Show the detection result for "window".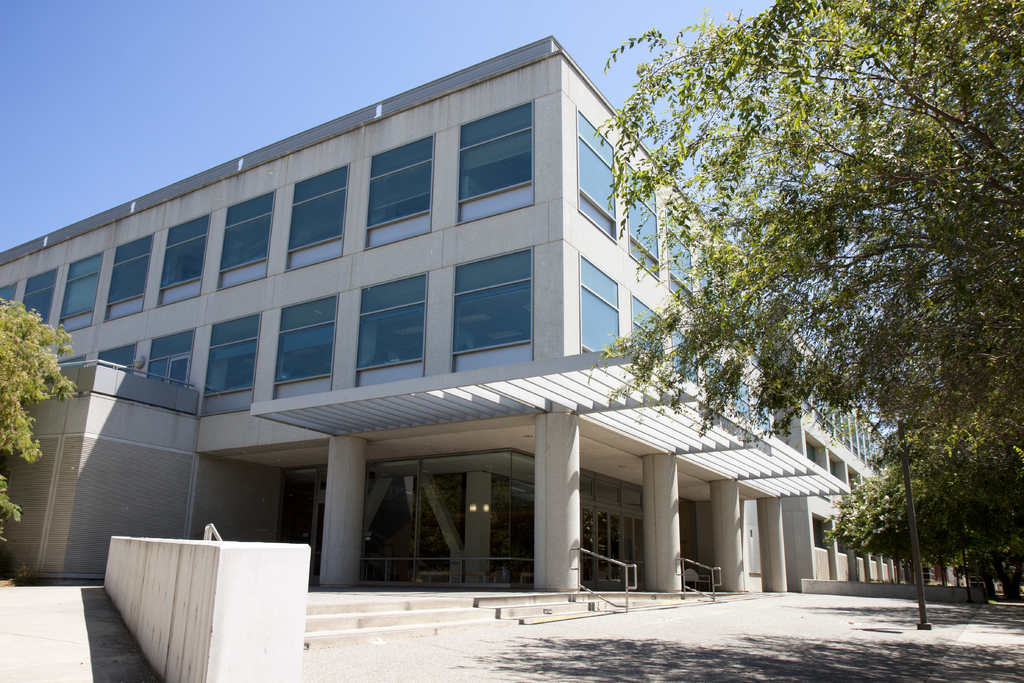
box=[348, 274, 430, 394].
